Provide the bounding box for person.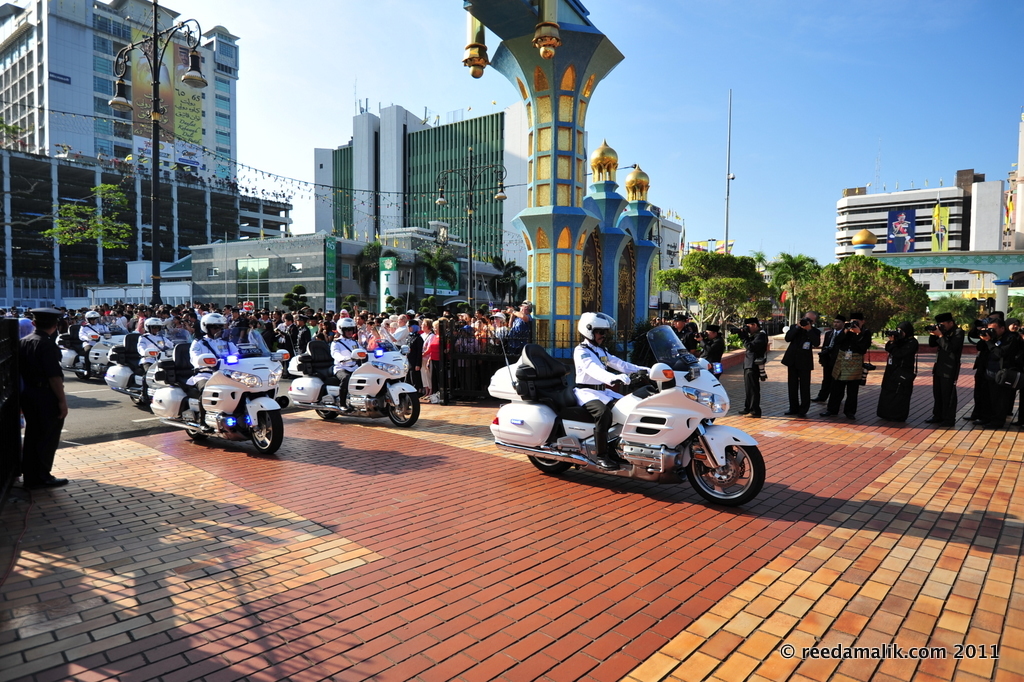
region(419, 320, 441, 392).
